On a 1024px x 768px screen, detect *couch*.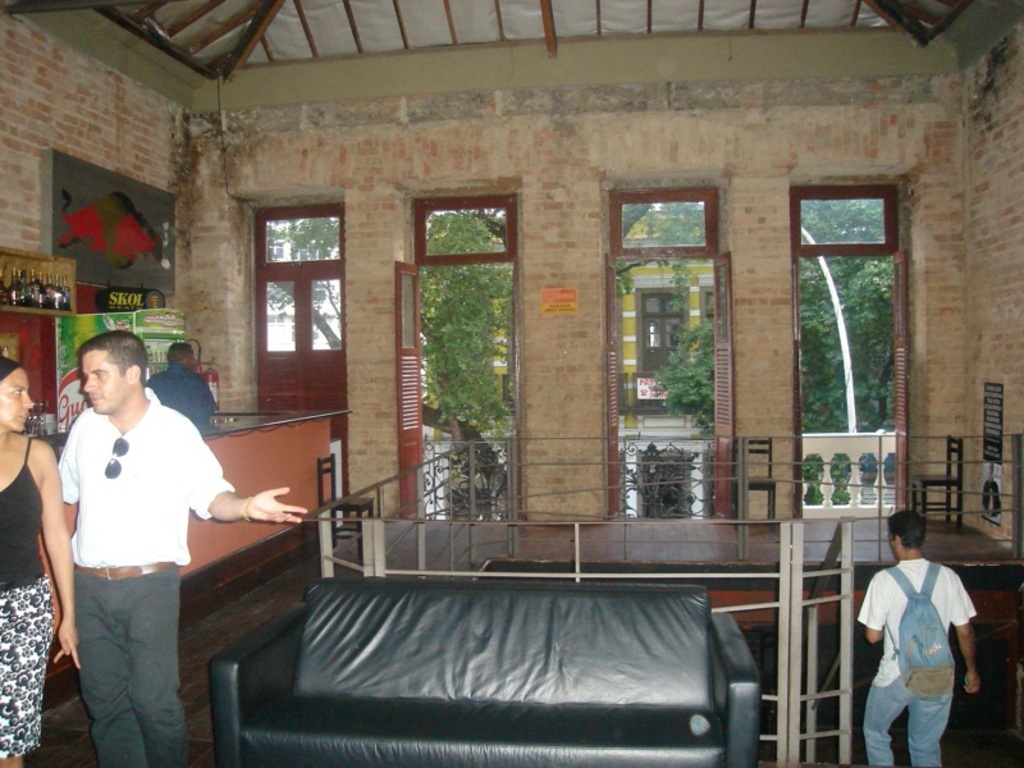
select_region(207, 577, 759, 767).
